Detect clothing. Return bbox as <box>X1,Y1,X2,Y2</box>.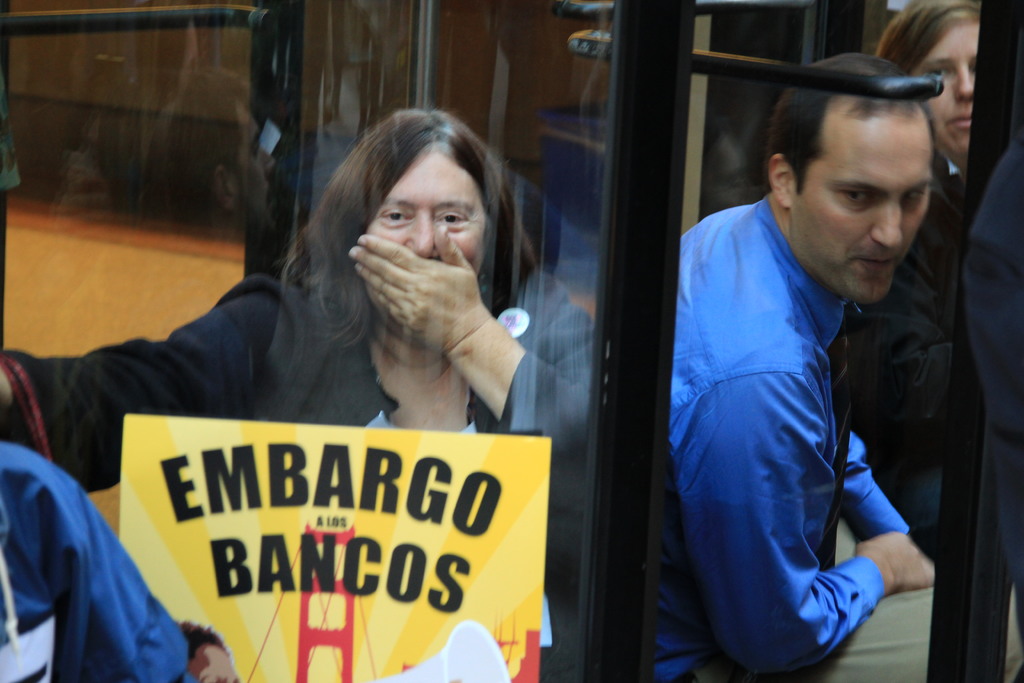
<box>644,195,908,682</box>.
